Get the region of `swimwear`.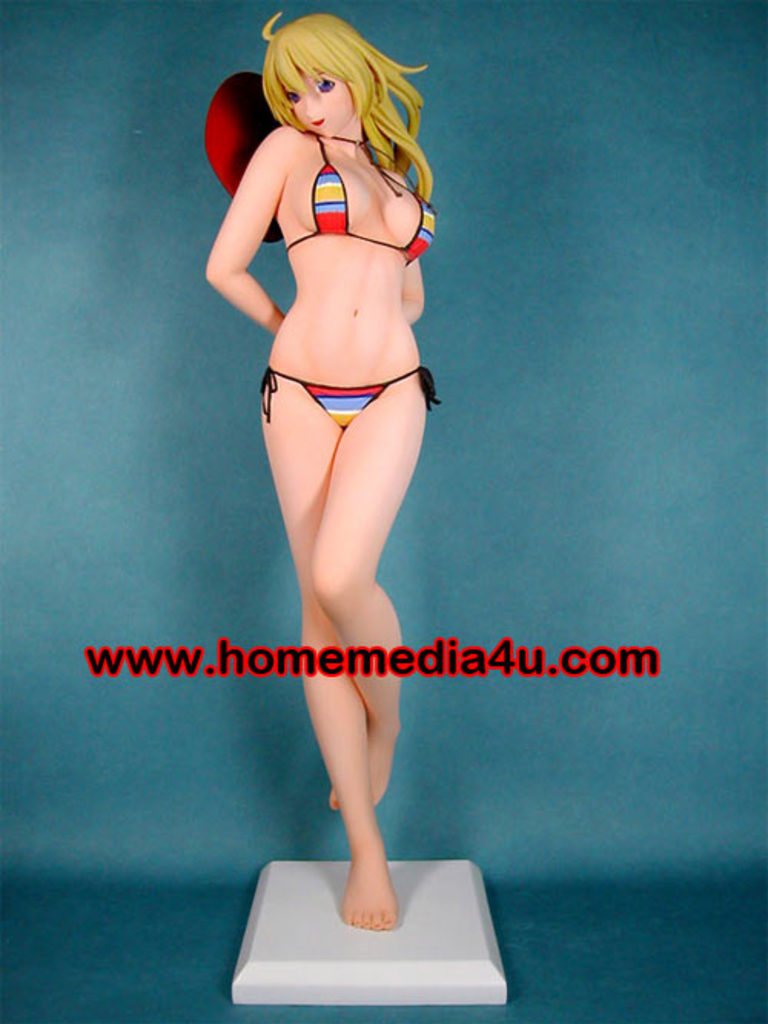
x1=258 y1=361 x2=438 y2=434.
